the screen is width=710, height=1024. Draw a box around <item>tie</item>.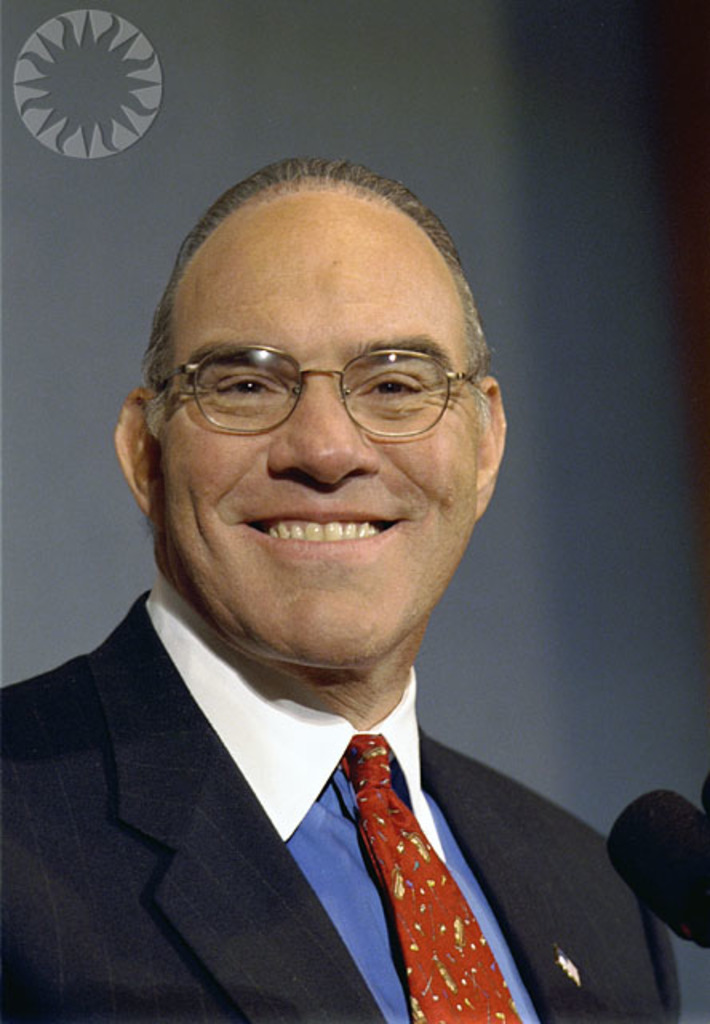
(341,734,523,1022).
